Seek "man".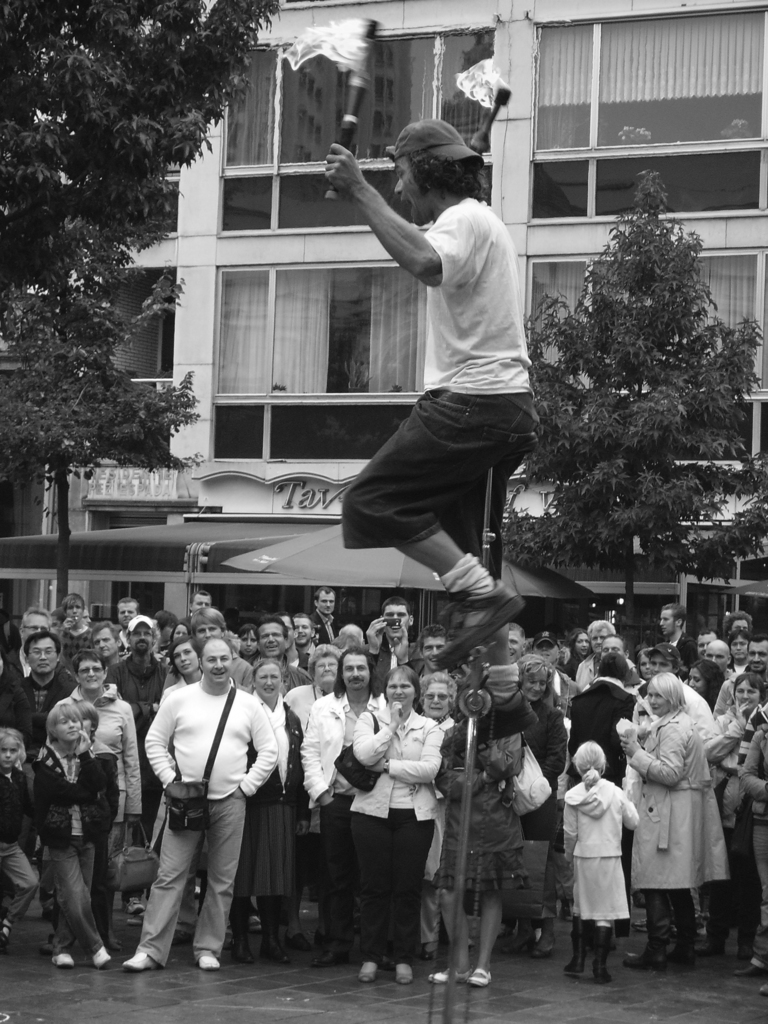
{"left": 596, "top": 634, "right": 625, "bottom": 680}.
